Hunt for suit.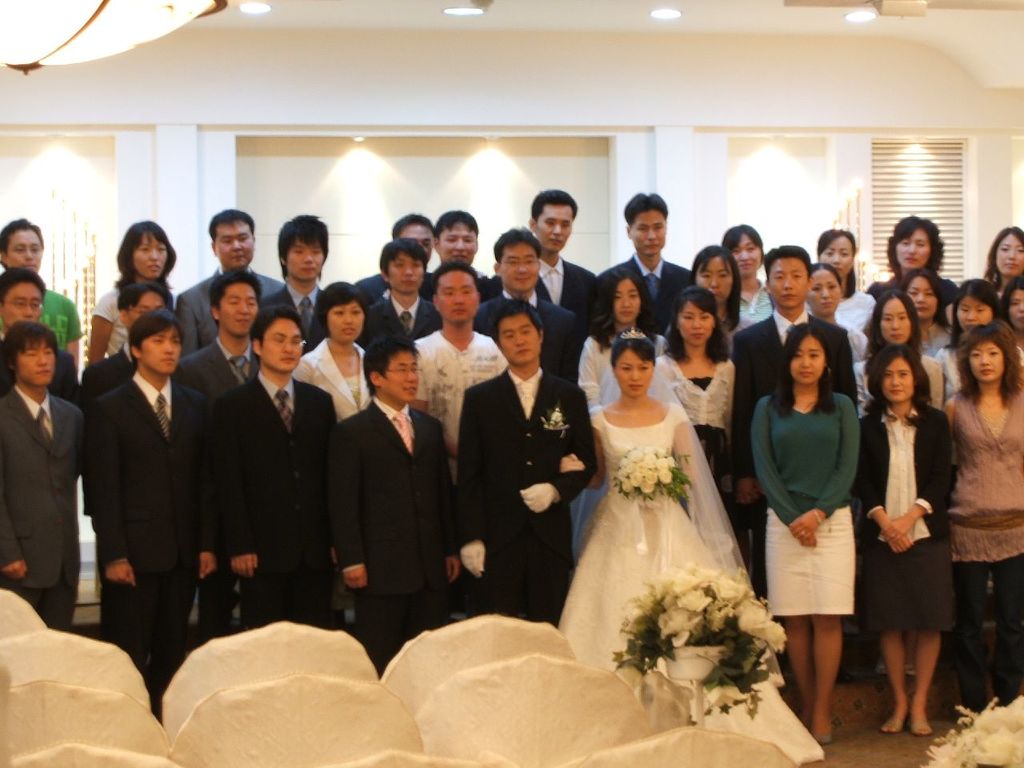
Hunted down at rect(855, 401, 951, 549).
